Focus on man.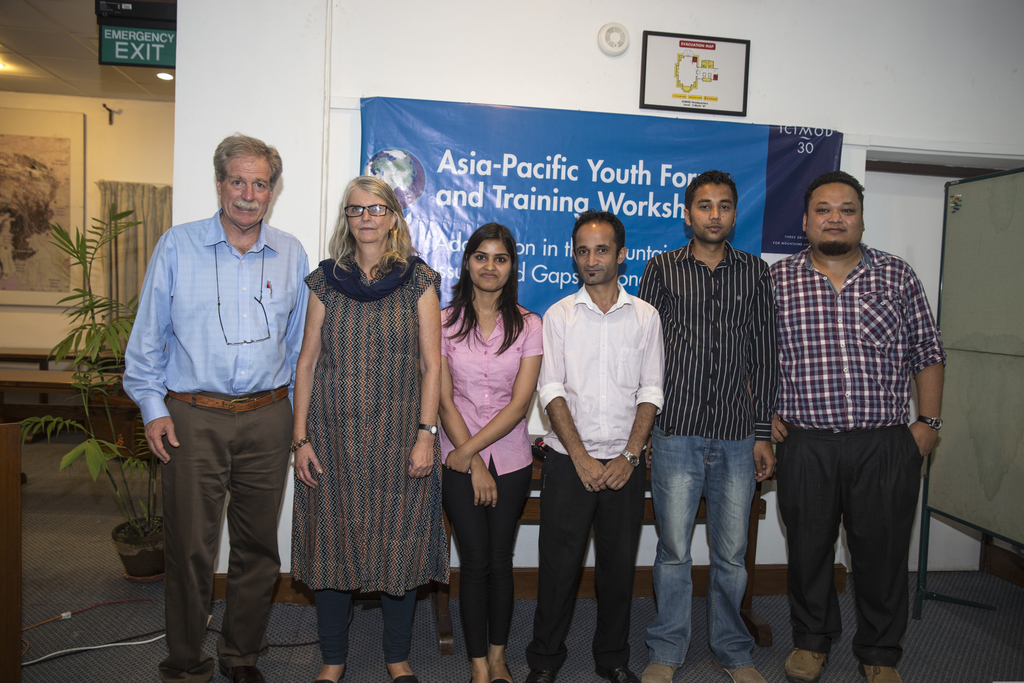
Focused at (639, 168, 776, 682).
